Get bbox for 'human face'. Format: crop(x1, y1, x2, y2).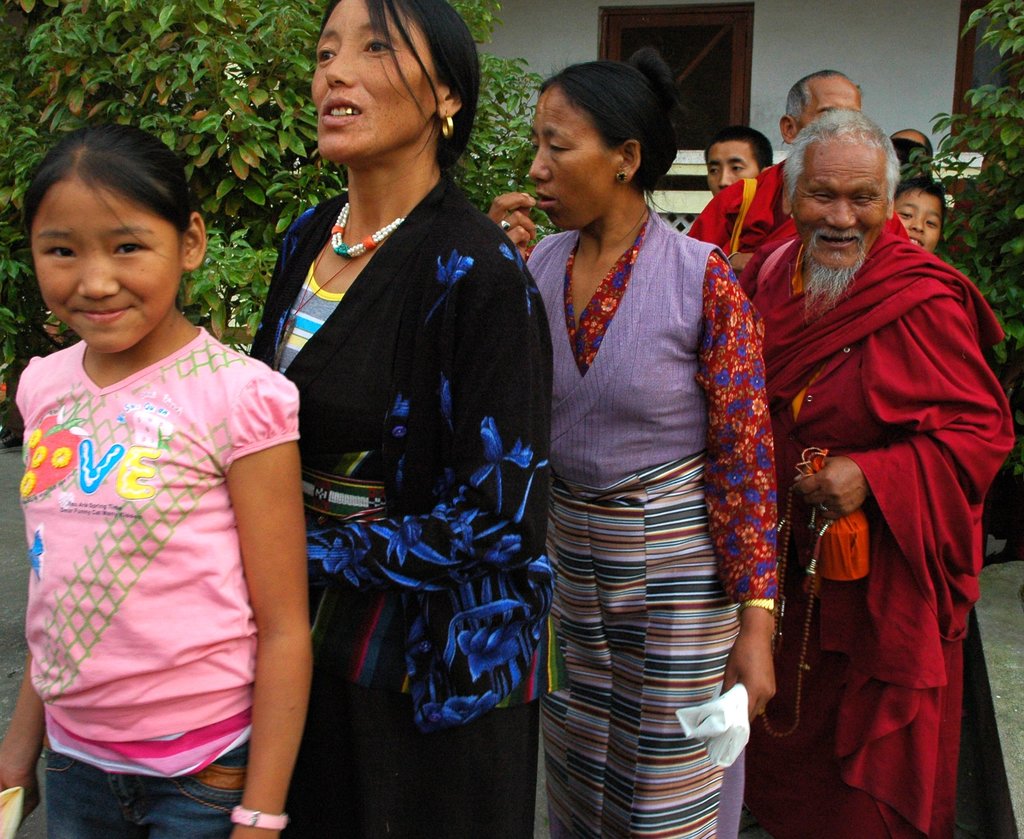
crop(314, 0, 440, 167).
